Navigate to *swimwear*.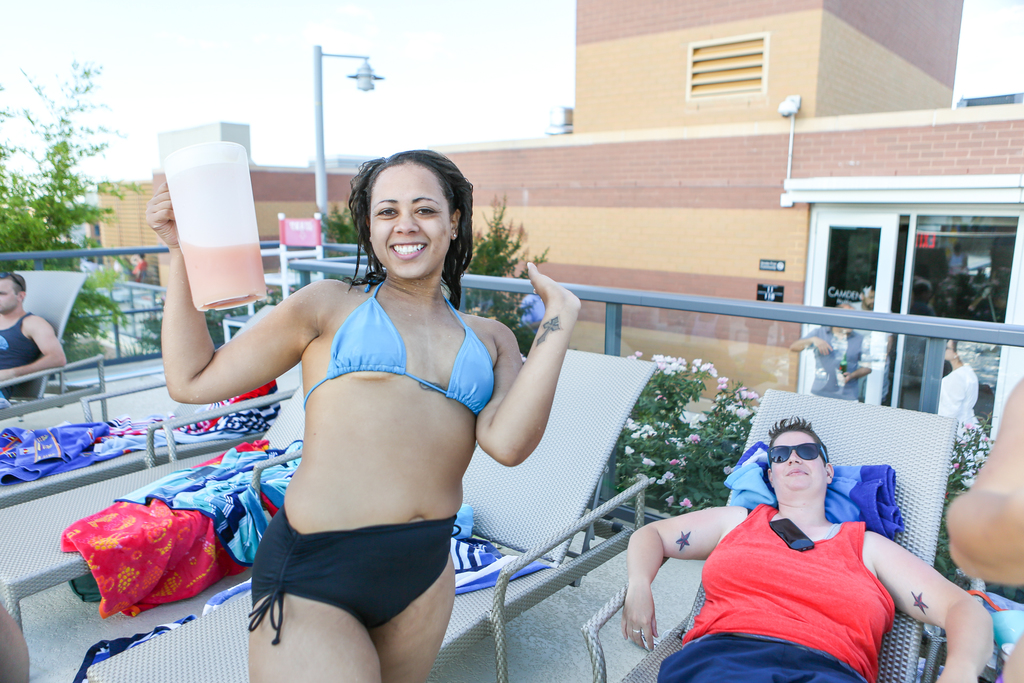
Navigation target: [297, 277, 500, 416].
